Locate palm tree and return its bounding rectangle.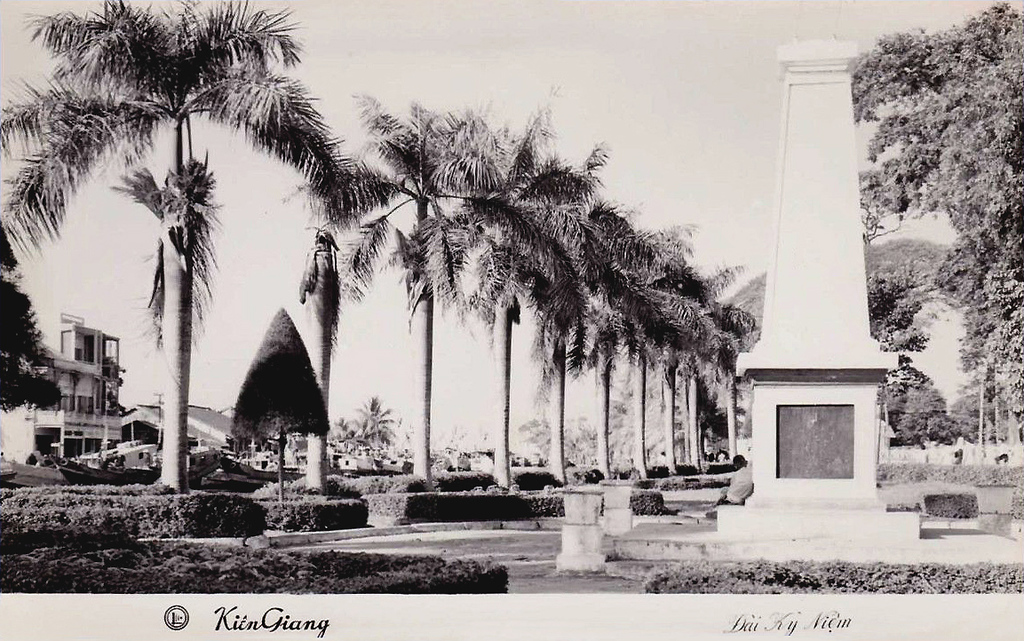
300:131:425:335.
